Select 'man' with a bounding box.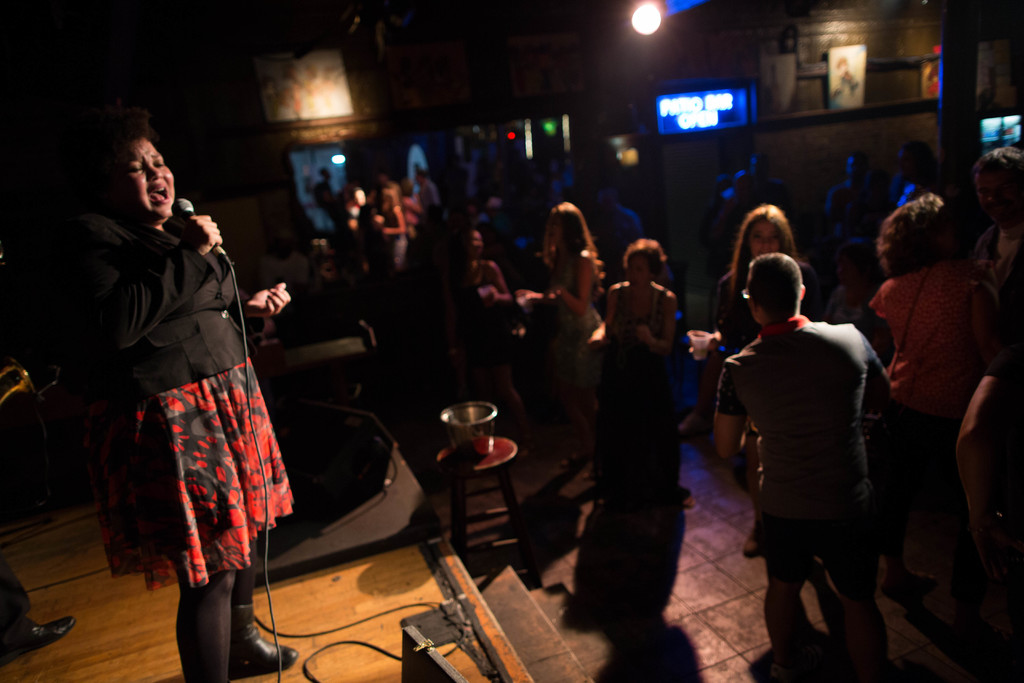
BBox(712, 233, 911, 661).
